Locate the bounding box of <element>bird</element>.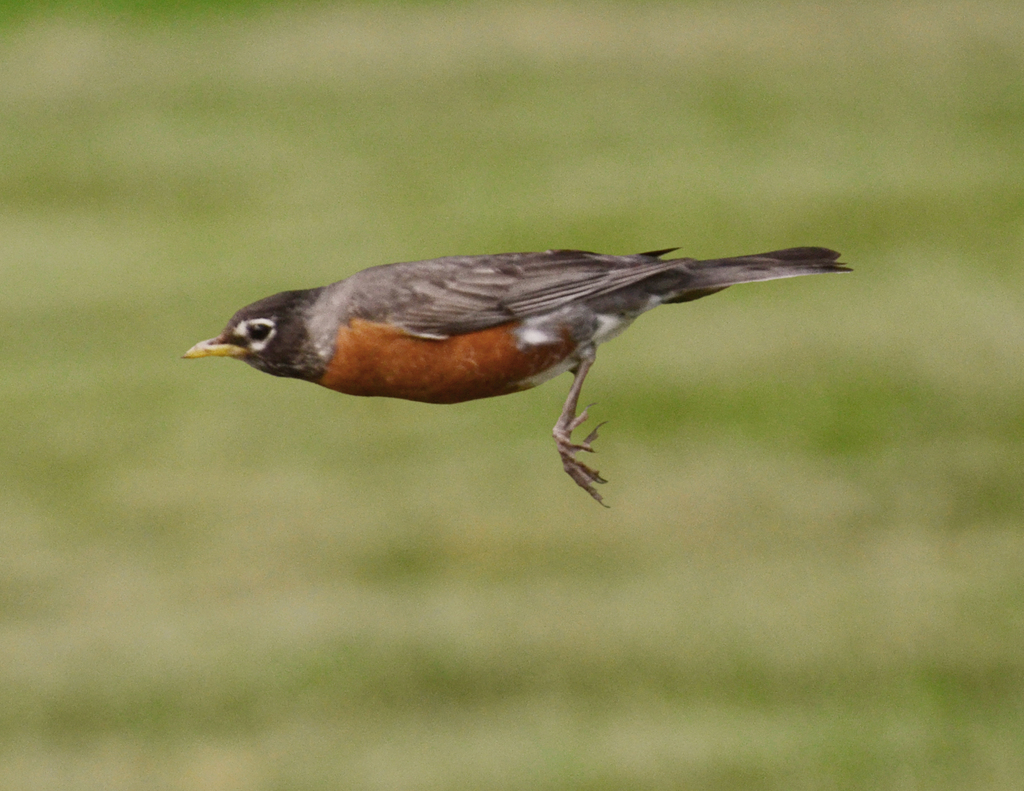
Bounding box: detection(154, 248, 889, 479).
